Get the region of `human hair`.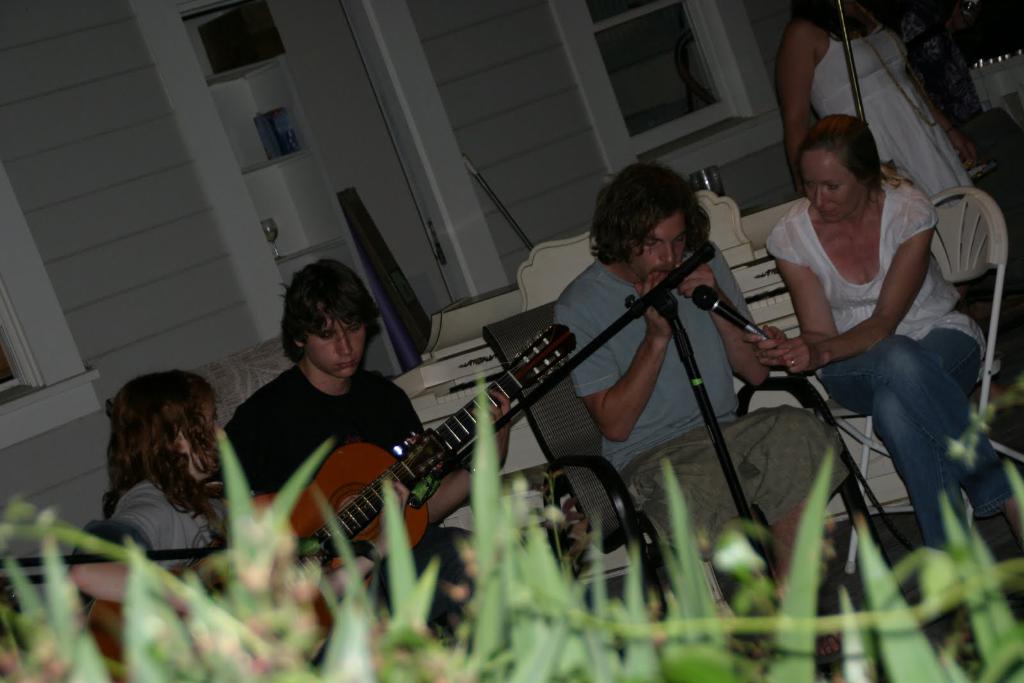
Rect(104, 371, 220, 533).
